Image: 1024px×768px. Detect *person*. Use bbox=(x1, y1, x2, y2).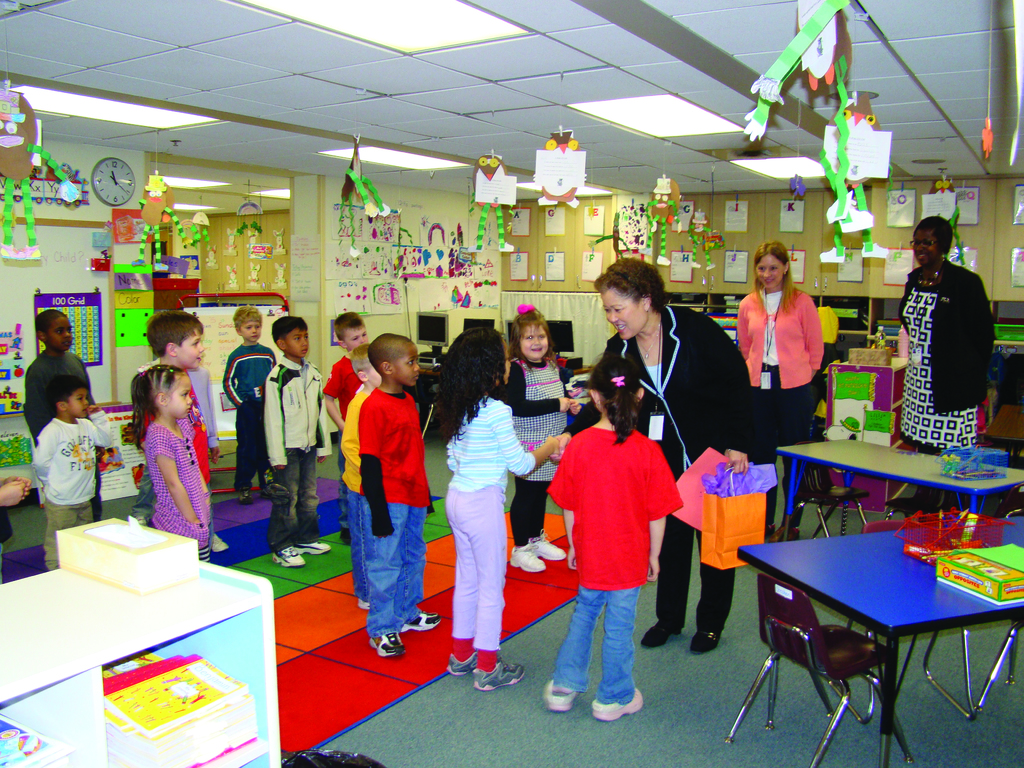
bbox=(19, 312, 97, 433).
